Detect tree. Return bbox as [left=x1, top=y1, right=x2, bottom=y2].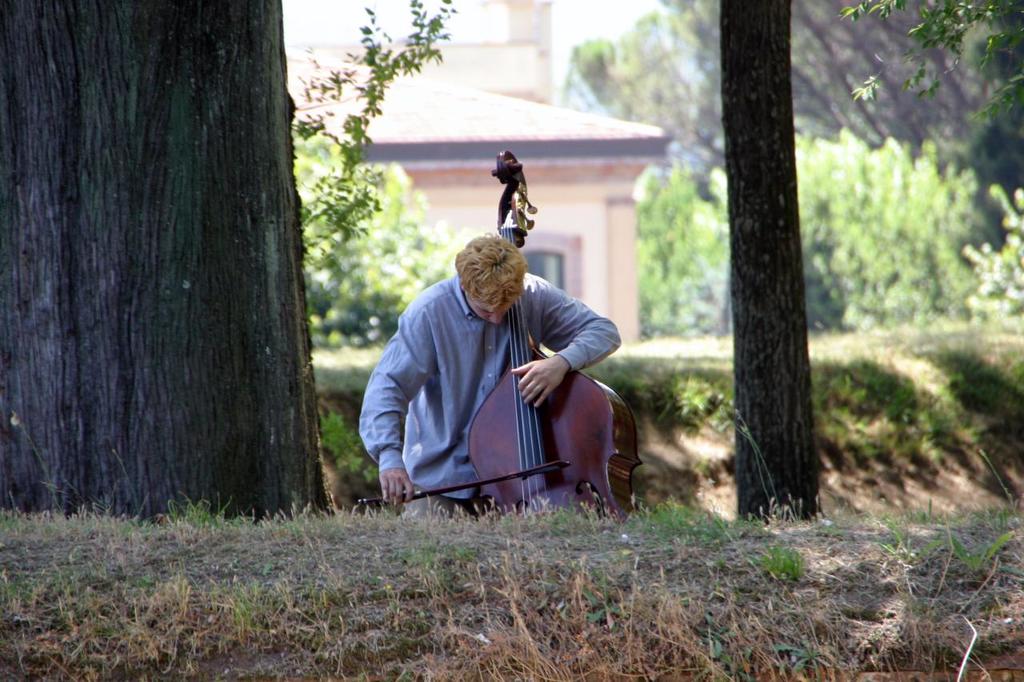
[left=710, top=0, right=830, bottom=523].
